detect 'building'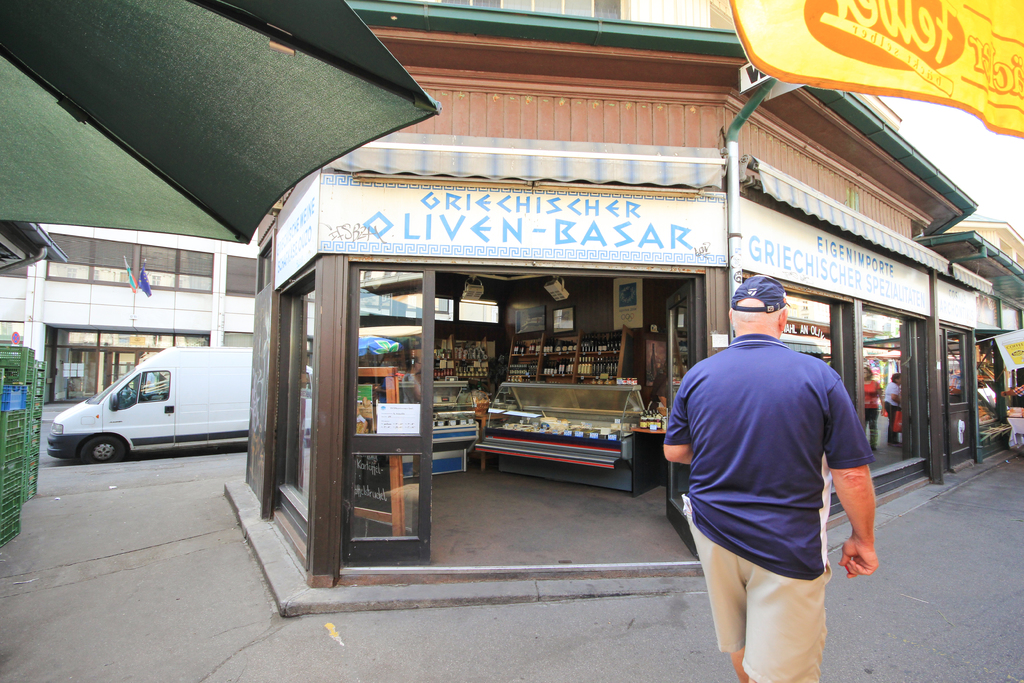
l=241, t=0, r=1023, b=583
